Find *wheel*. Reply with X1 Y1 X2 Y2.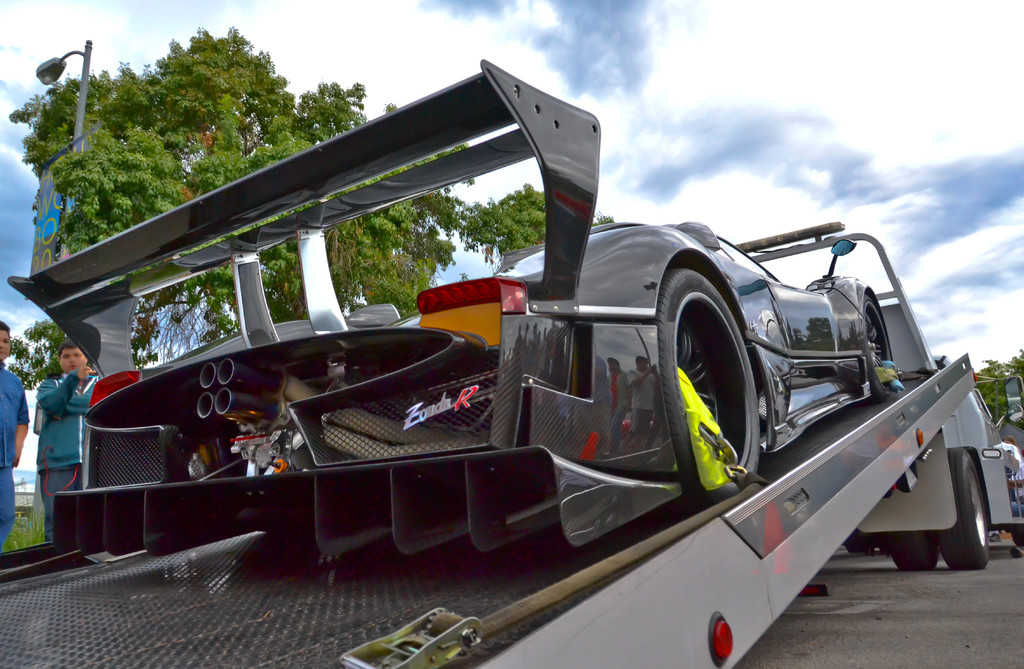
842 533 875 552.
